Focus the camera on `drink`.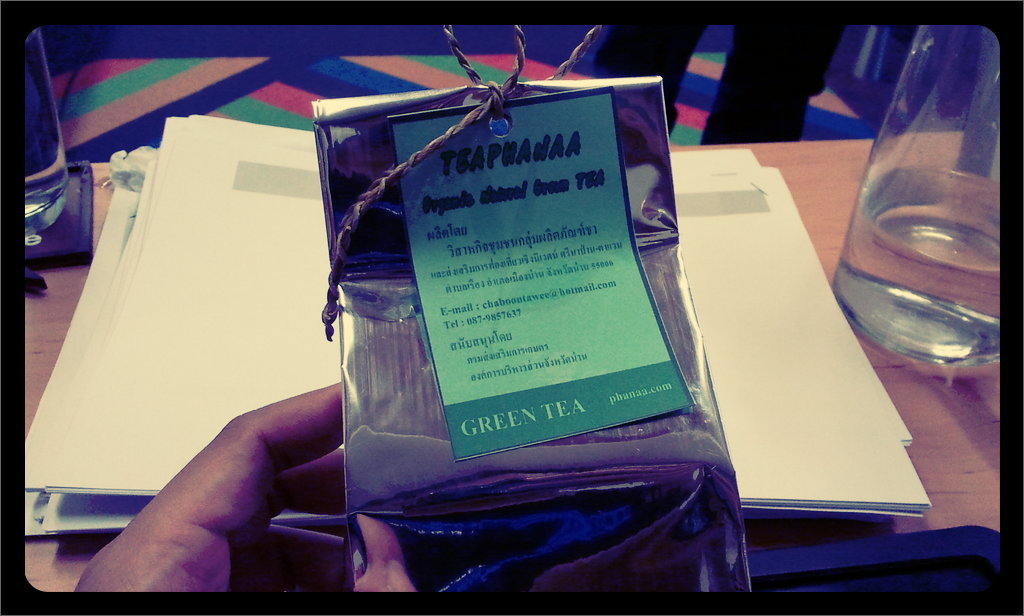
Focus region: detection(24, 164, 71, 223).
